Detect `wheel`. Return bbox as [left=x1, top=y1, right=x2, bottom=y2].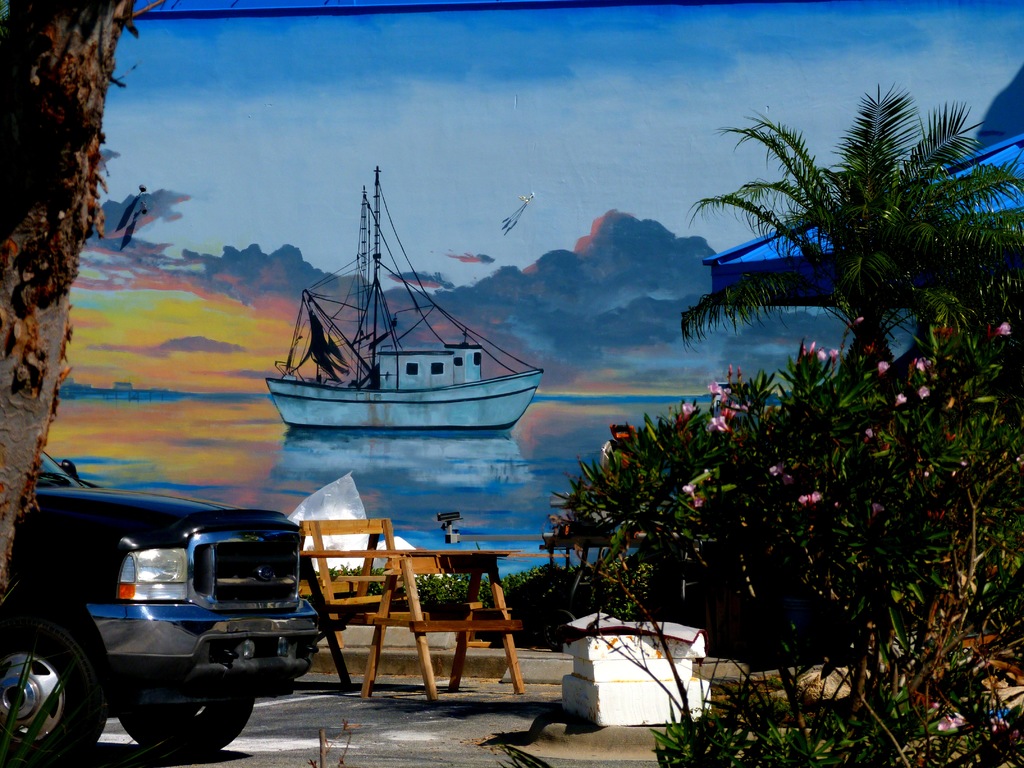
[left=112, top=697, right=251, bottom=767].
